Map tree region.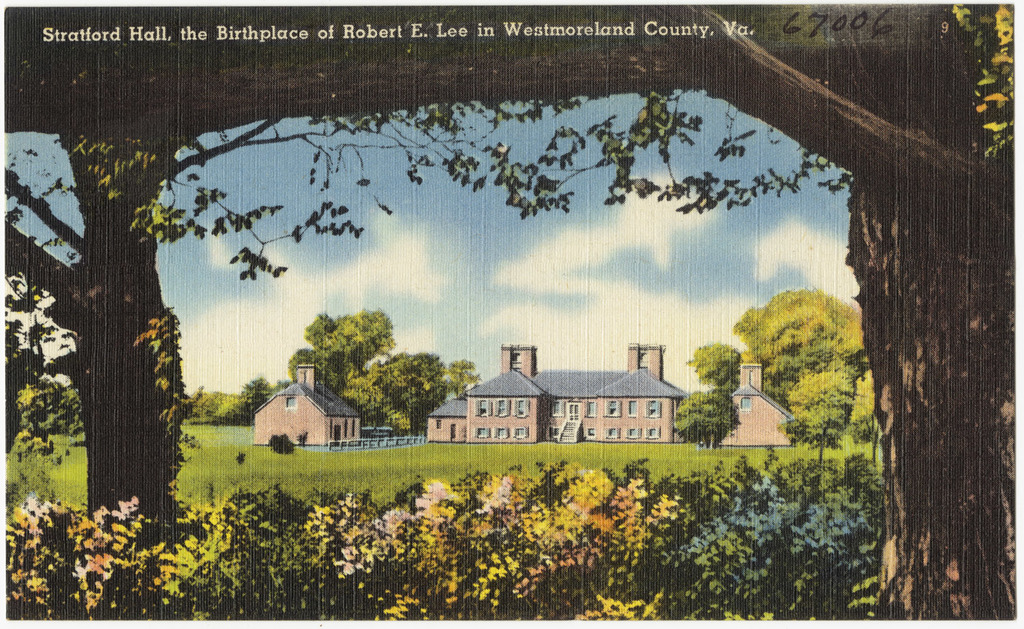
Mapped to bbox=[728, 280, 862, 414].
